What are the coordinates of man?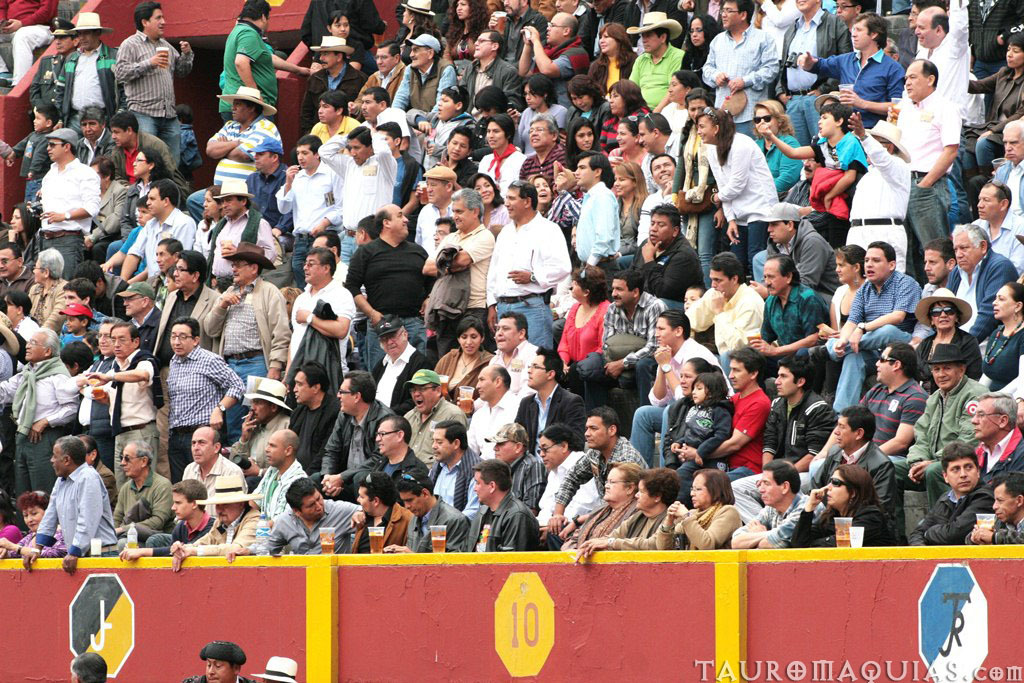
<region>176, 637, 255, 682</region>.
